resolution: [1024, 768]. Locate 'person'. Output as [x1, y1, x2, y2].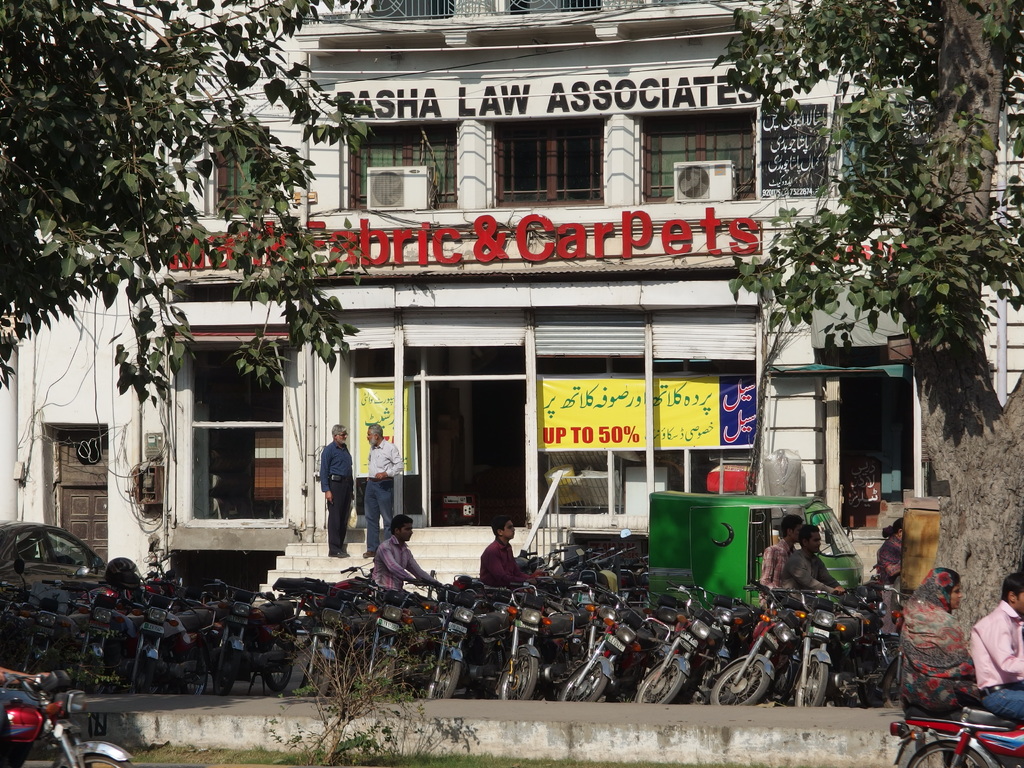
[362, 423, 406, 557].
